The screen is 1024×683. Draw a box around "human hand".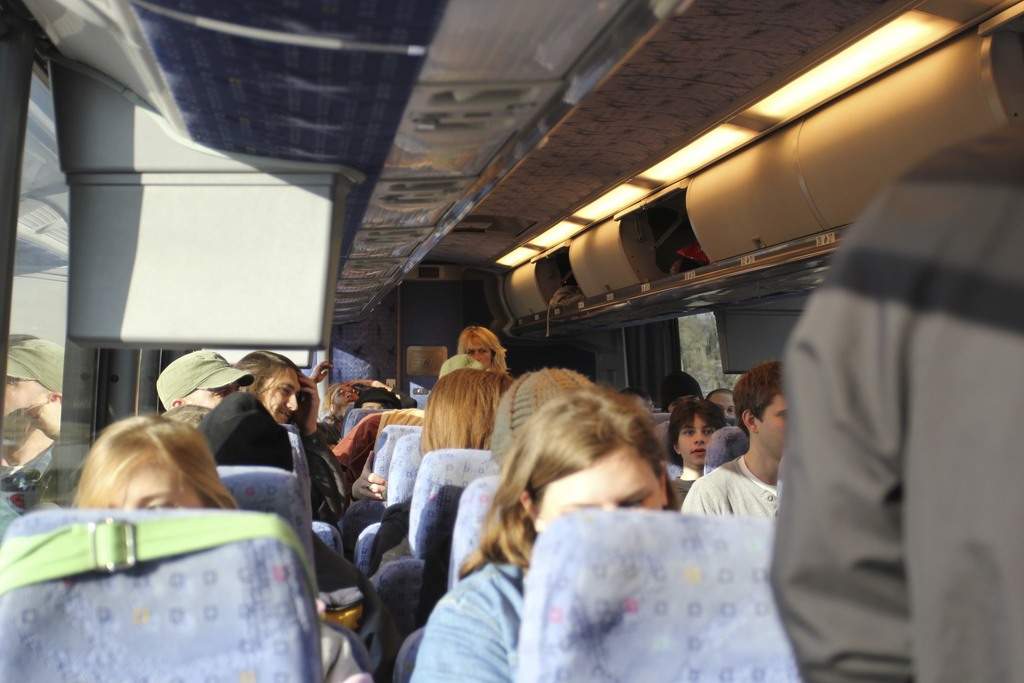
293, 375, 319, 436.
